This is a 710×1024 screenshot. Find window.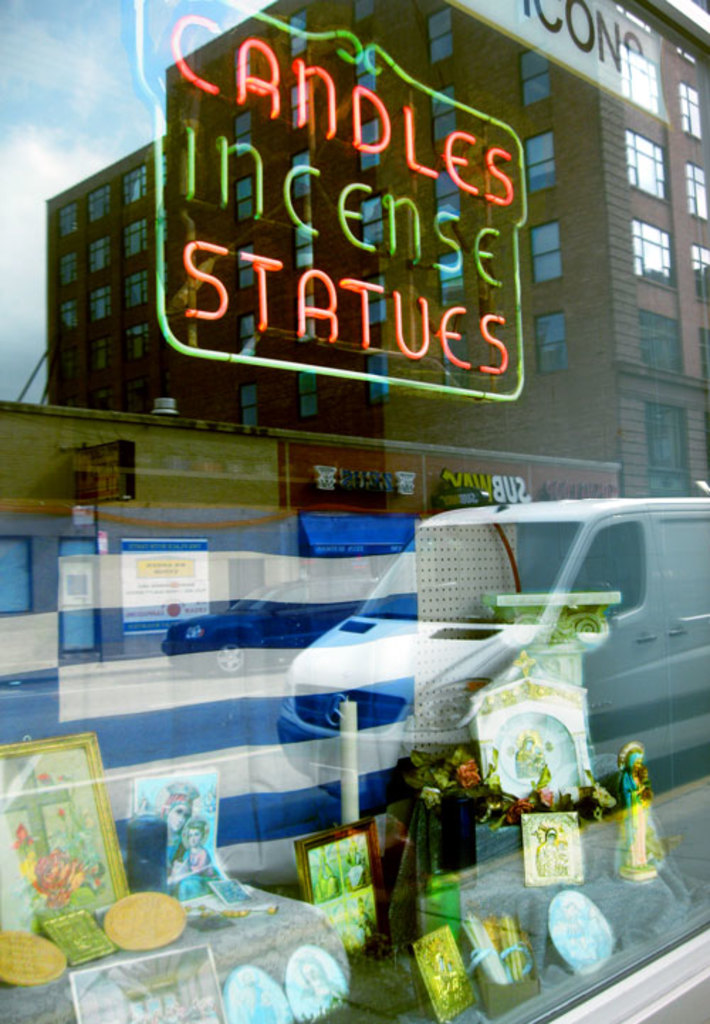
Bounding box: x1=684 y1=155 x2=709 y2=224.
